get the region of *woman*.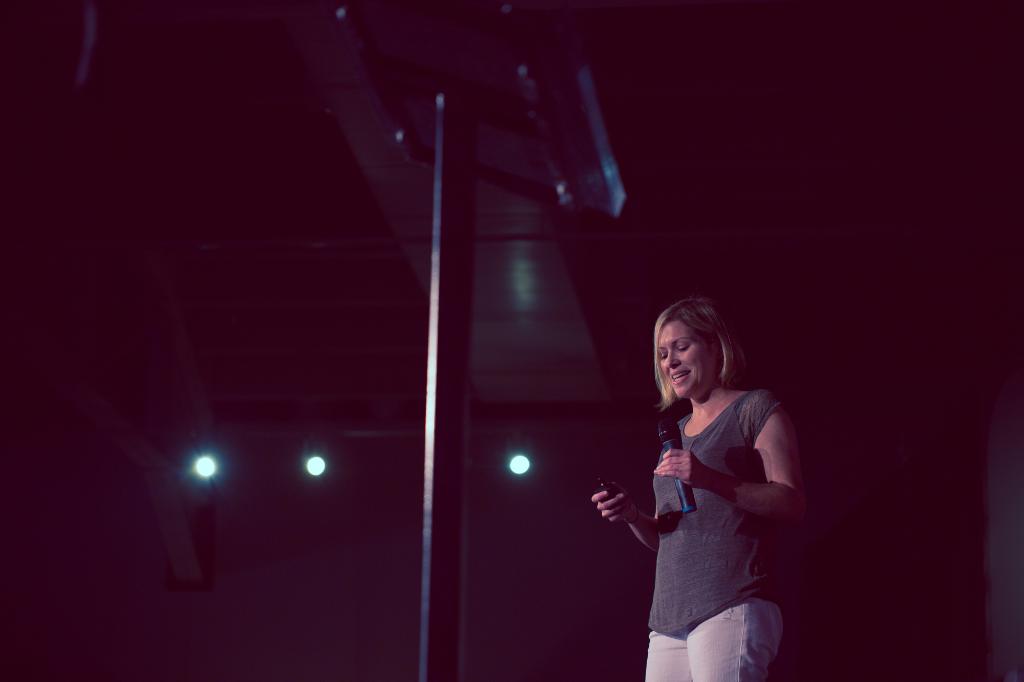
625/278/812/681.
